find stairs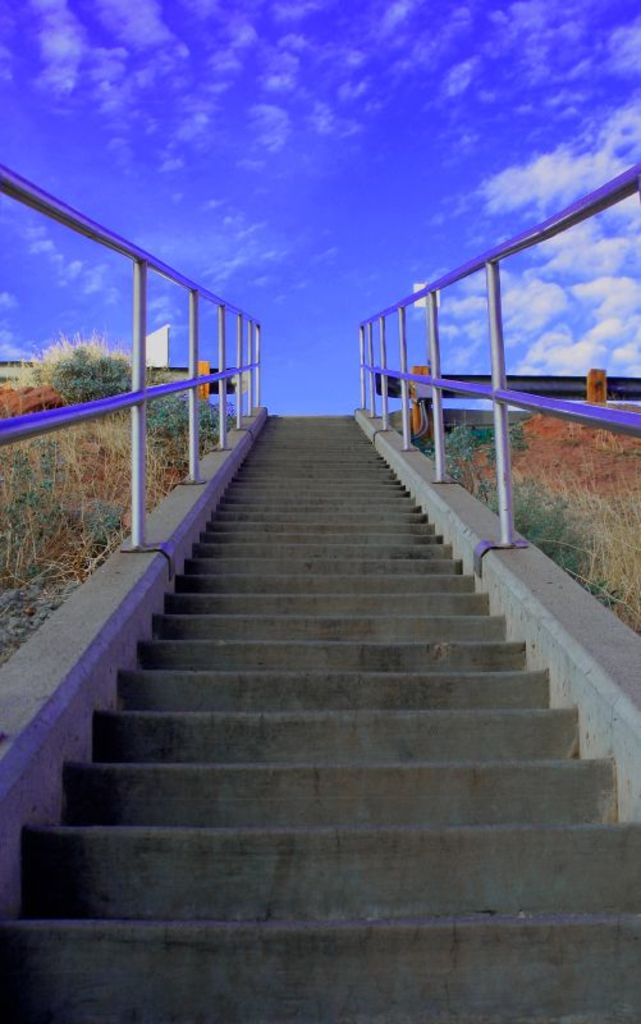
select_region(0, 413, 640, 1023)
